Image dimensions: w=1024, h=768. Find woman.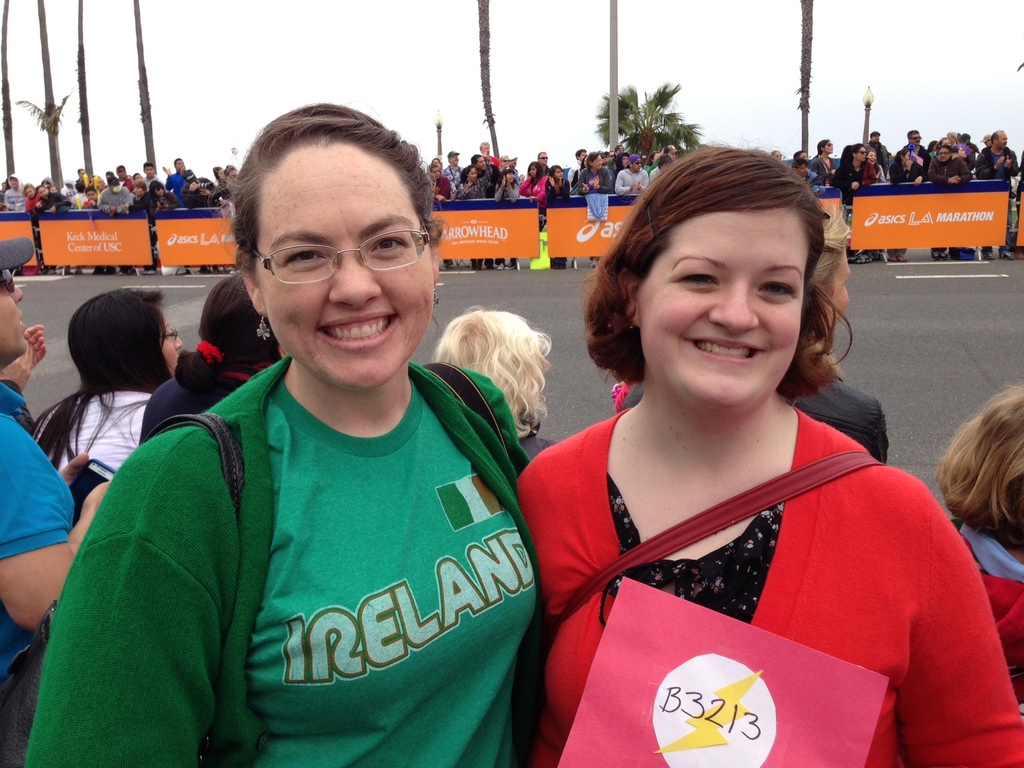
{"left": 955, "top": 144, "right": 966, "bottom": 160}.
